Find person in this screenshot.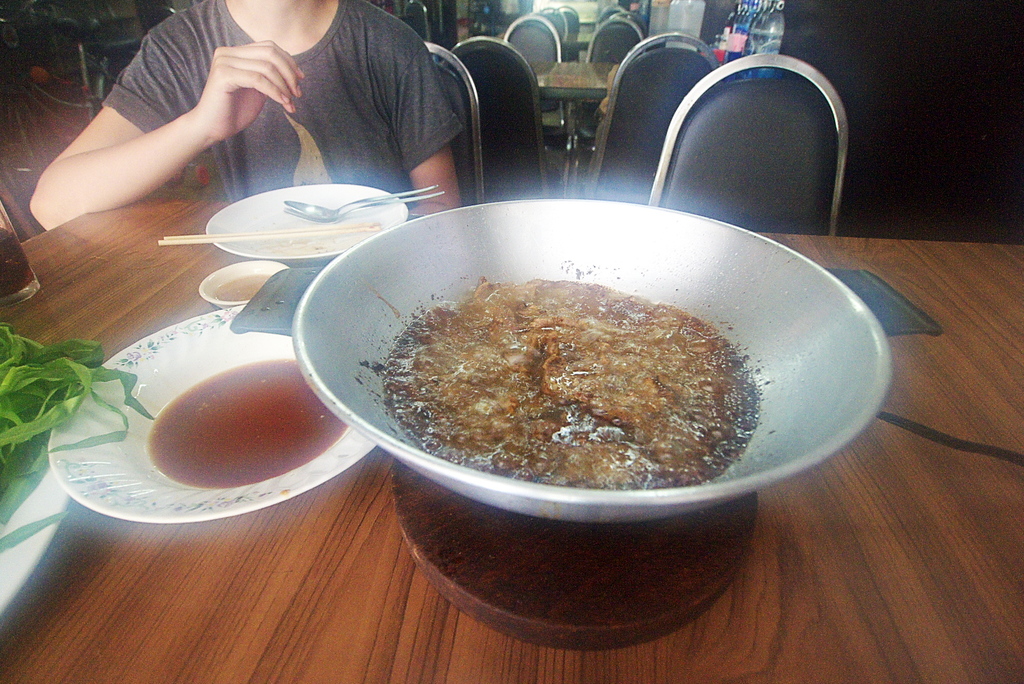
The bounding box for person is (22,0,470,225).
